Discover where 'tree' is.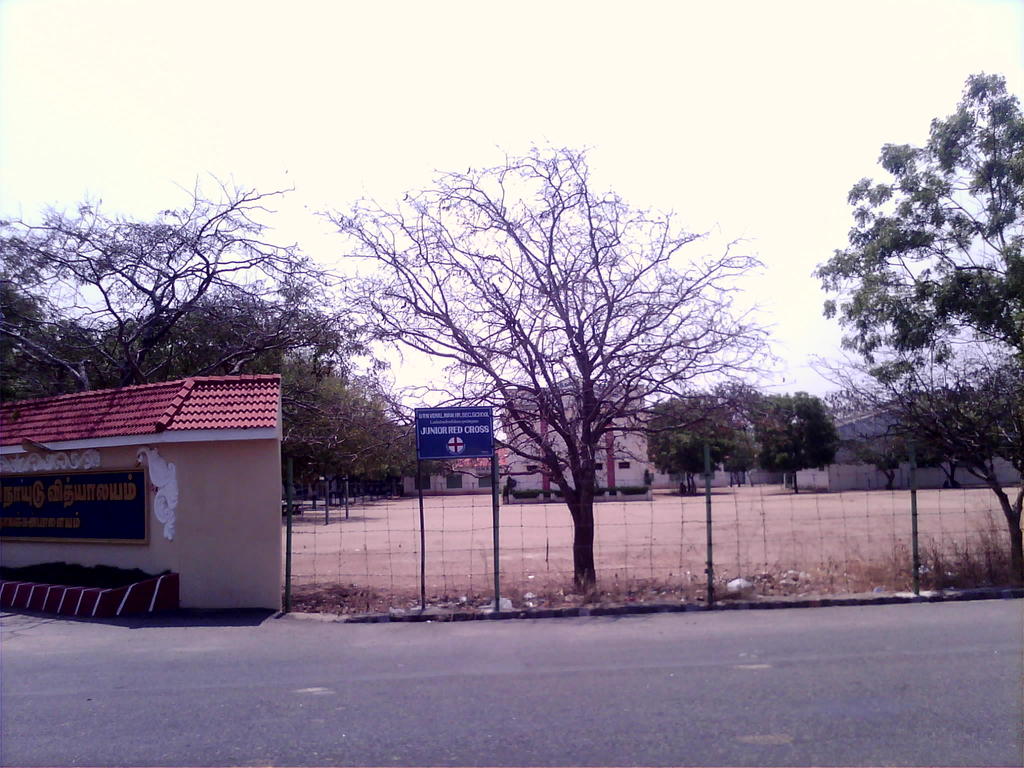
Discovered at bbox=[321, 151, 777, 596].
